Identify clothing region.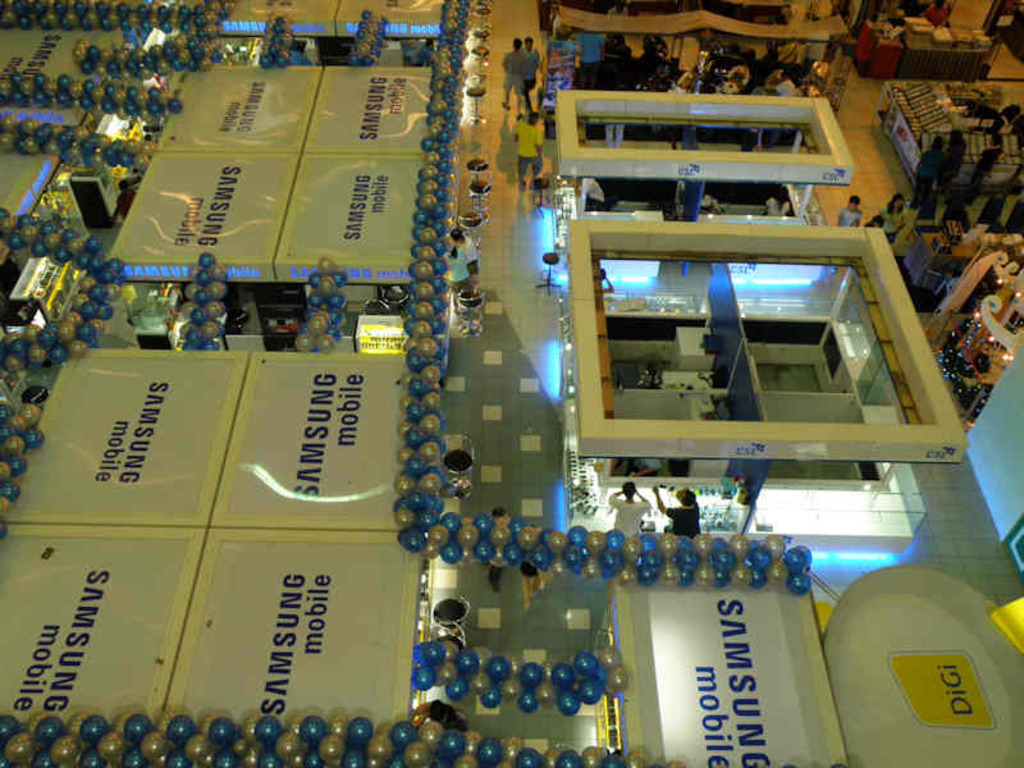
Region: rect(777, 77, 792, 96).
